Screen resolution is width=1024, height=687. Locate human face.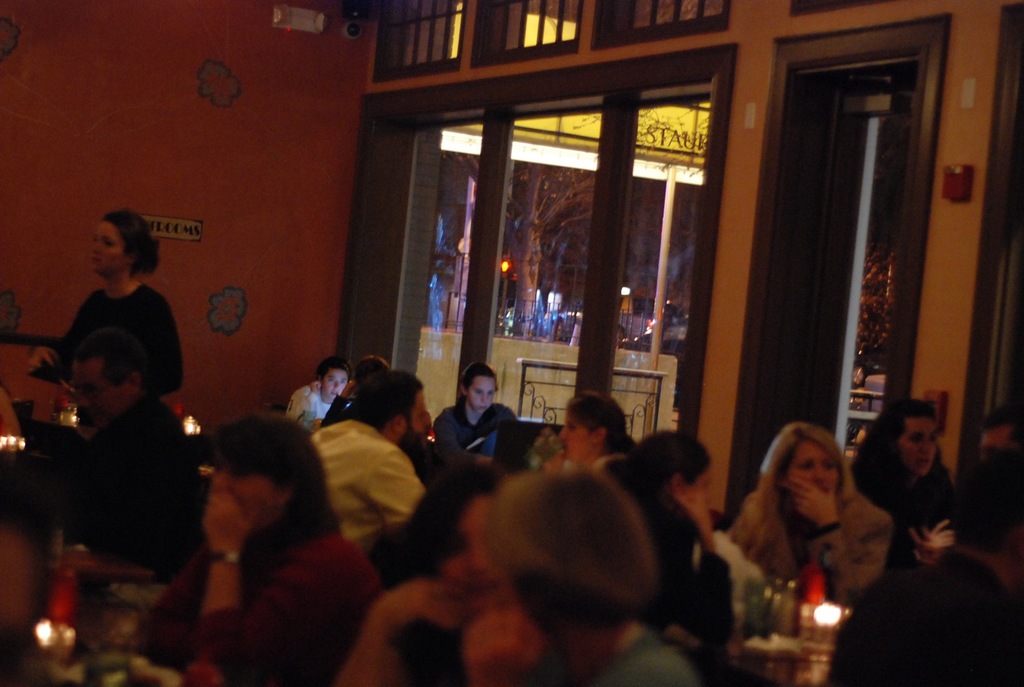
[772, 430, 857, 545].
